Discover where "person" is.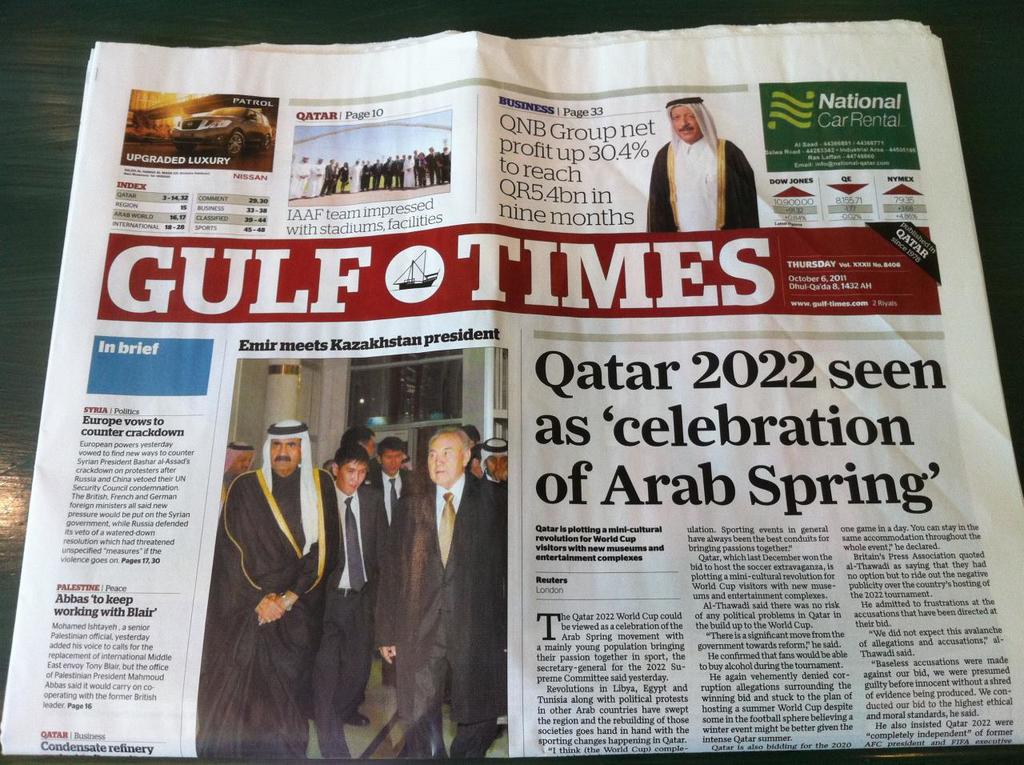
Discovered at 312 451 388 759.
